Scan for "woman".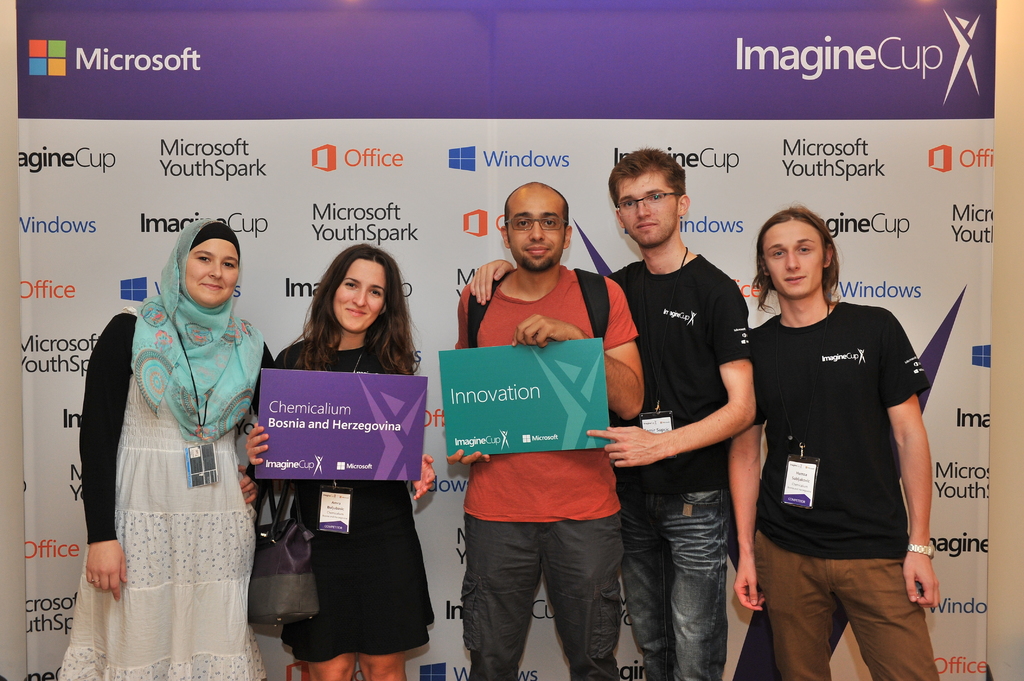
Scan result: <bbox>244, 240, 439, 680</bbox>.
